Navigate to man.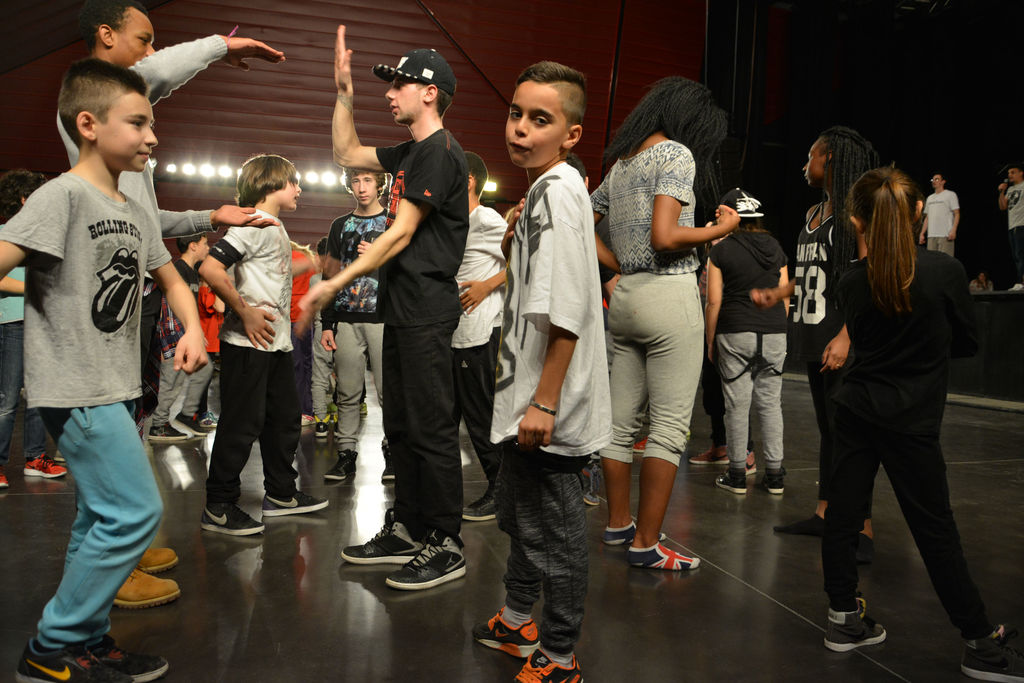
Navigation target: locate(297, 28, 468, 588).
